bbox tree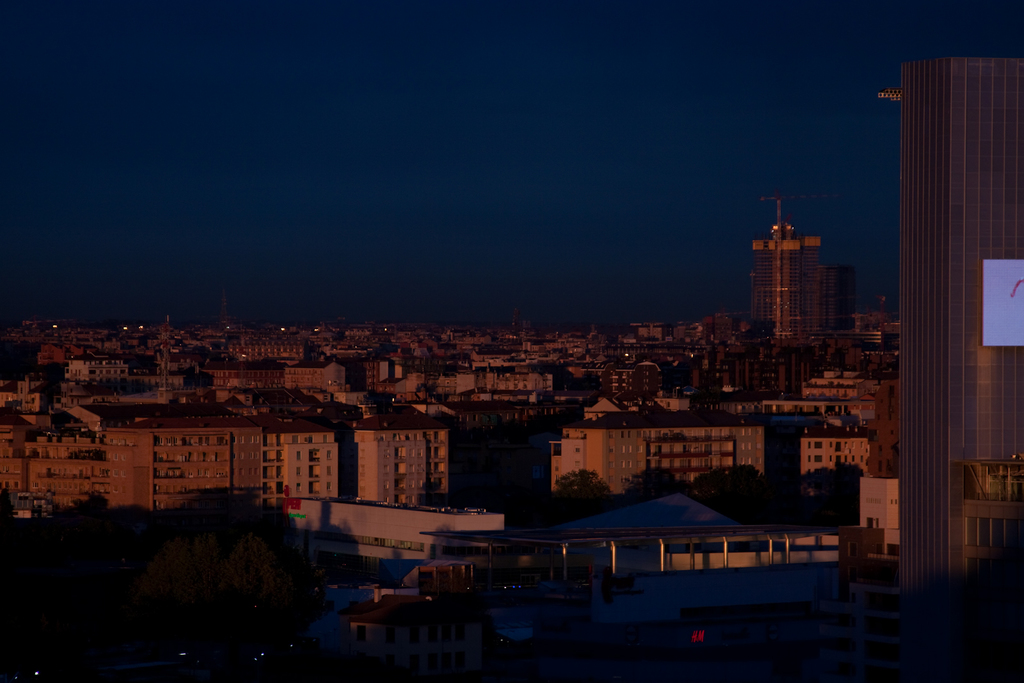
x1=157 y1=485 x2=302 y2=629
